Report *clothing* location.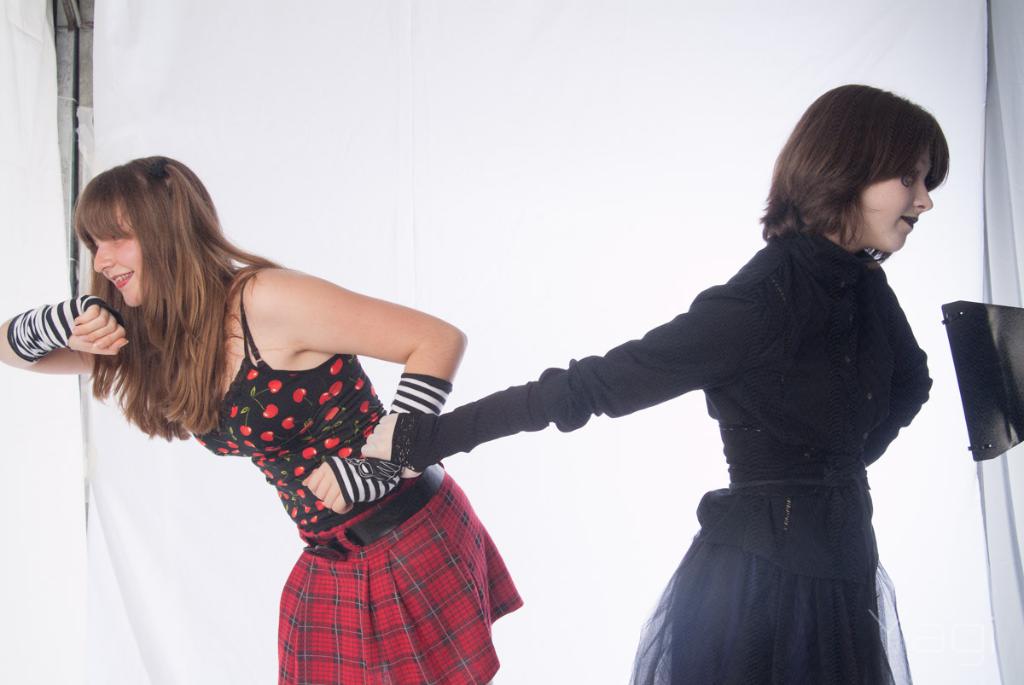
Report: crop(391, 230, 944, 683).
